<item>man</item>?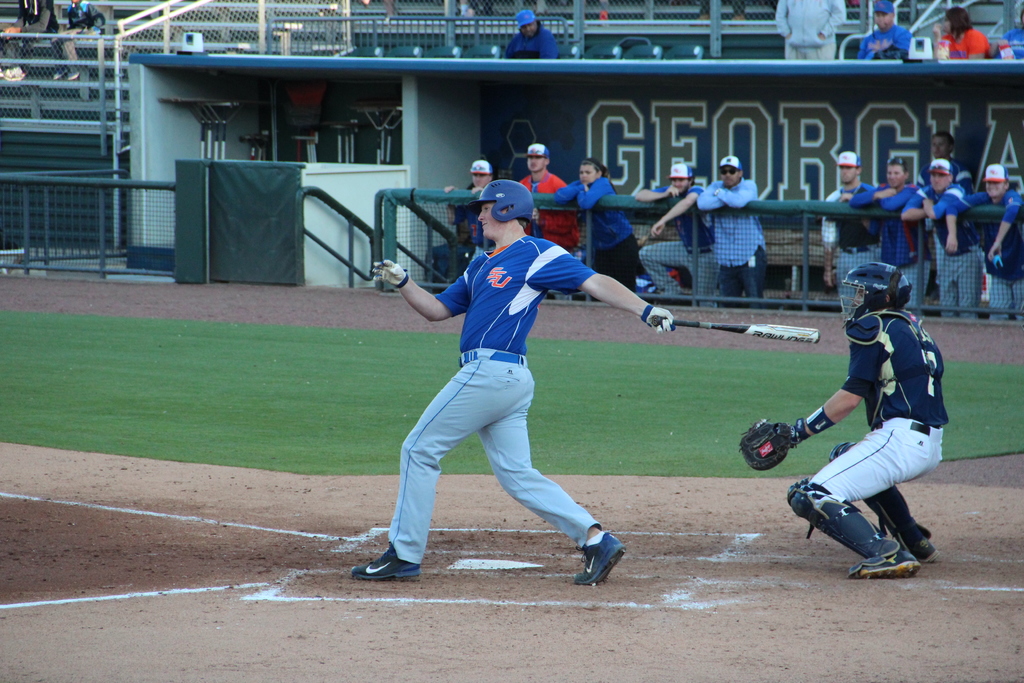
(left=832, top=149, right=878, bottom=311)
